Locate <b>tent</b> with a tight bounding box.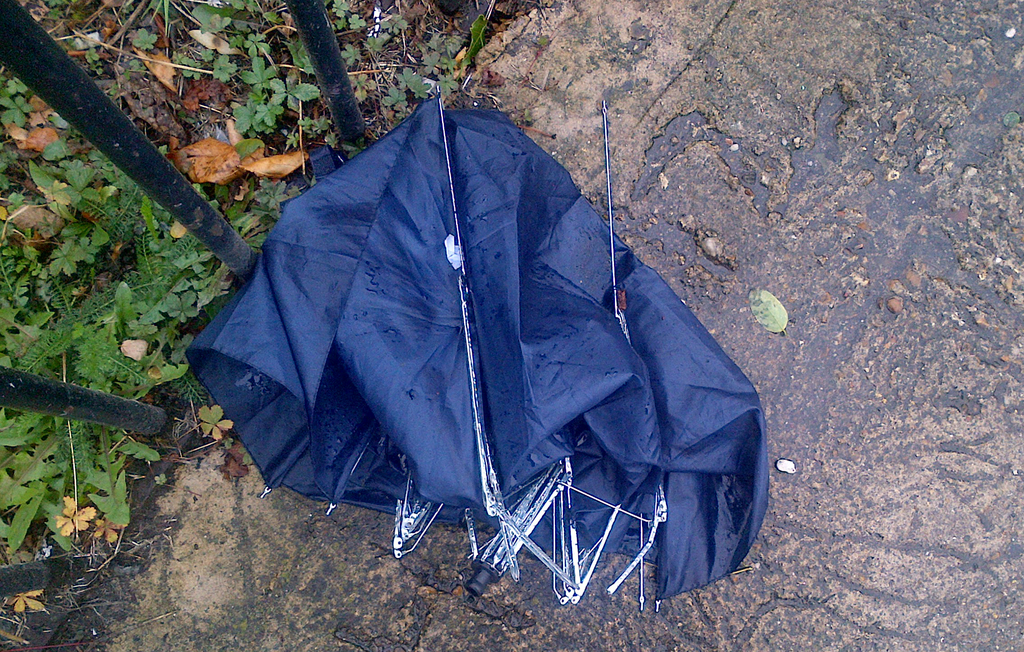
246 126 696 564.
